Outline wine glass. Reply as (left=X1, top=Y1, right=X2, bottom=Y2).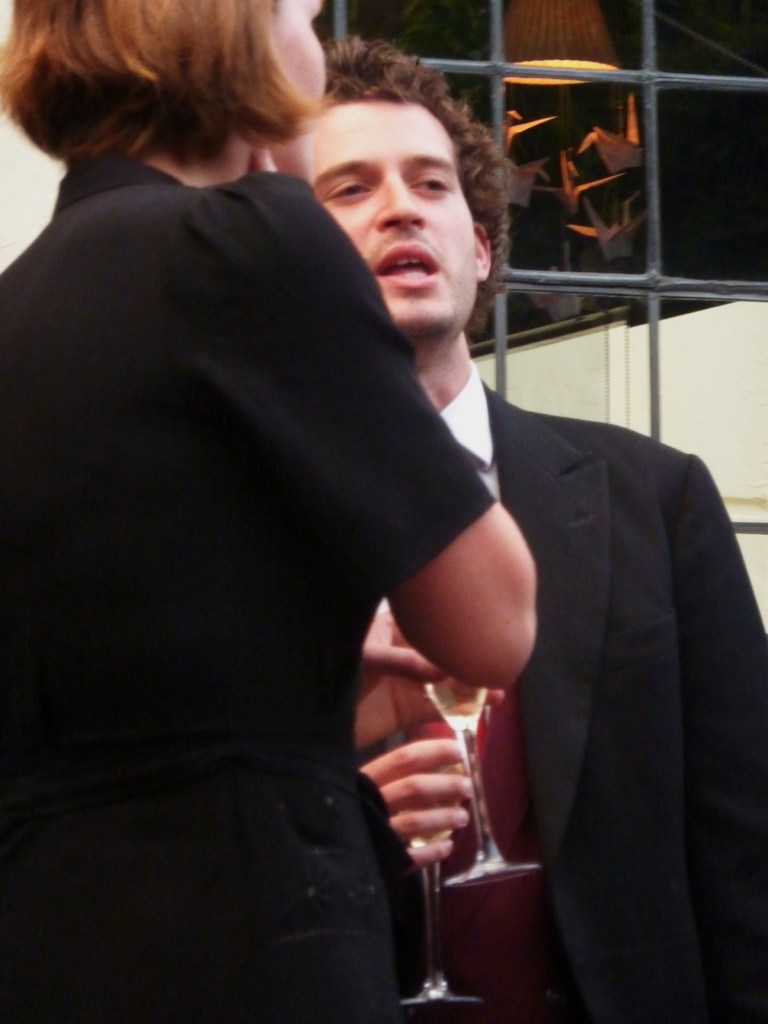
(left=390, top=717, right=484, bottom=1002).
